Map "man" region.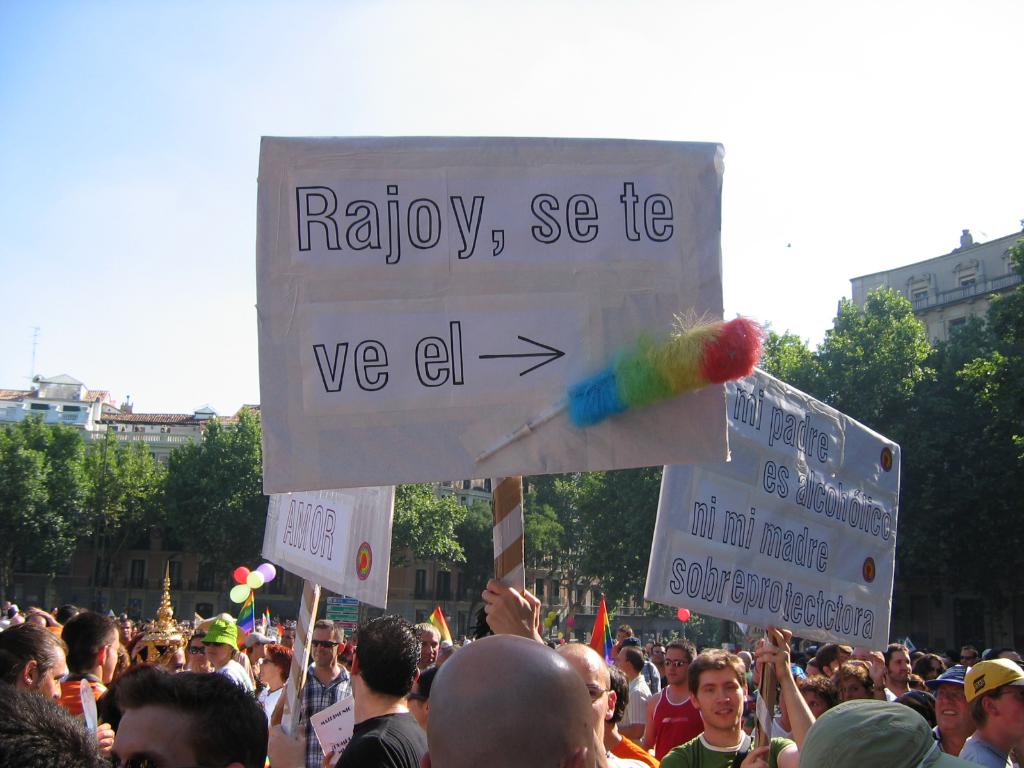
Mapped to bbox=[662, 643, 776, 767].
